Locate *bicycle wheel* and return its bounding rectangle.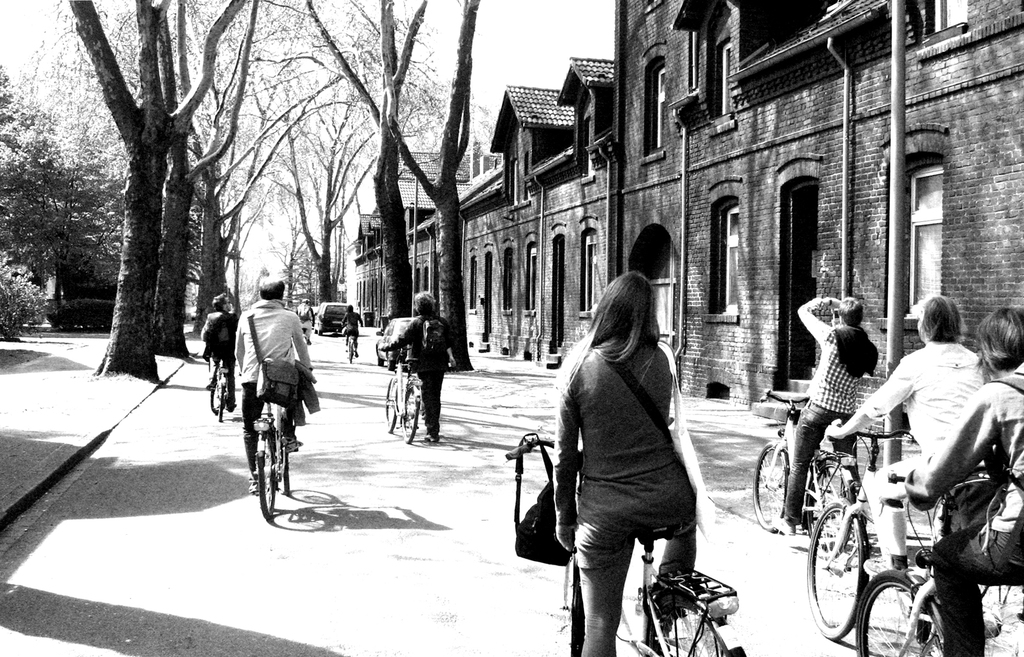
[806, 465, 861, 553].
